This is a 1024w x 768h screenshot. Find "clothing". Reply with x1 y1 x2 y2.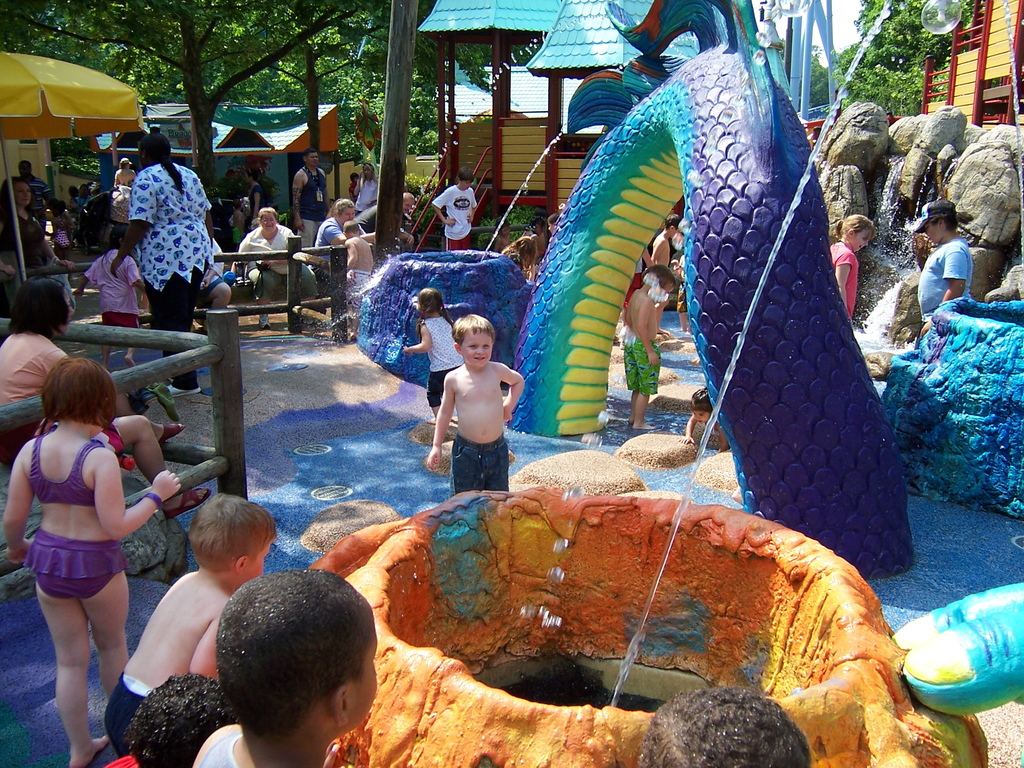
103 754 143 767.
